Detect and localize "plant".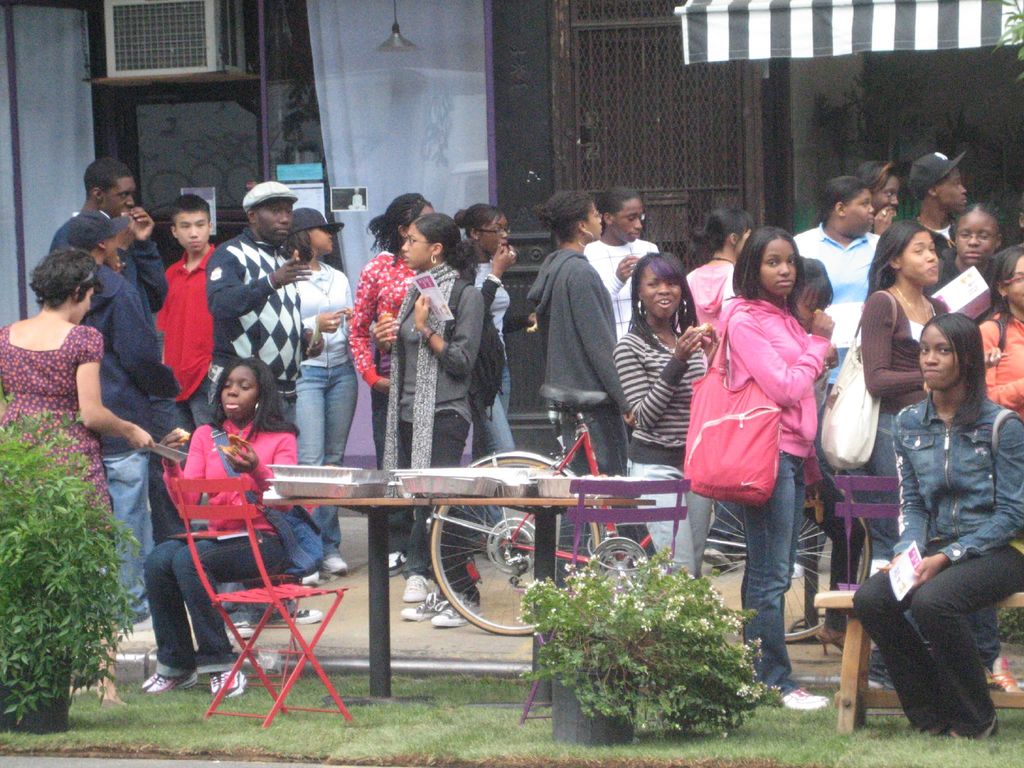
Localized at left=511, top=548, right=805, bottom=726.
